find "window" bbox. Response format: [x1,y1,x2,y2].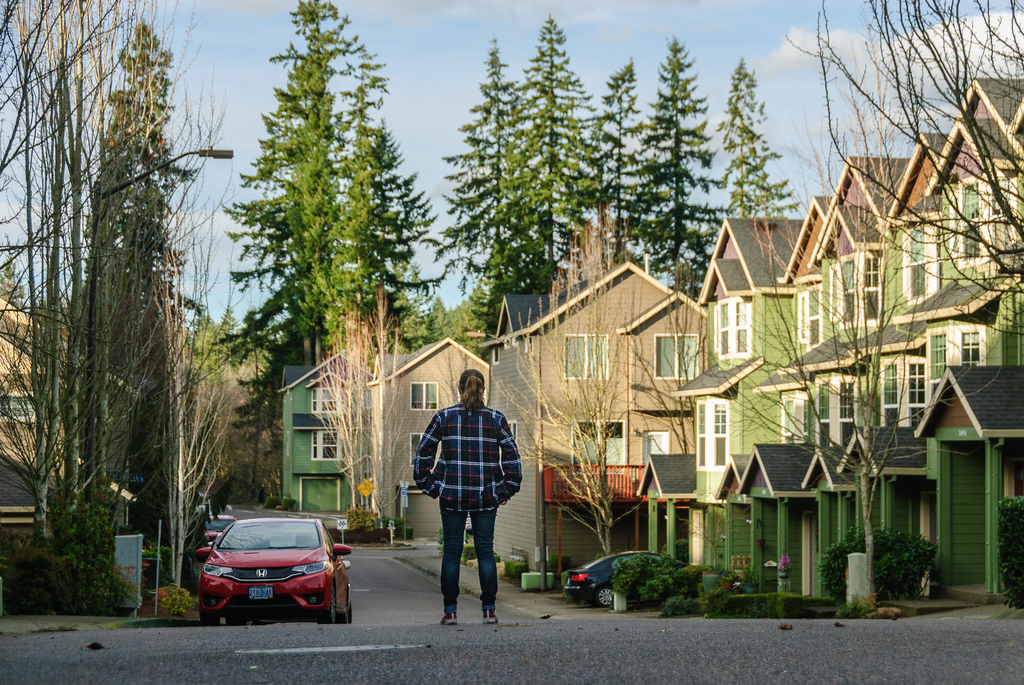
[829,492,883,539].
